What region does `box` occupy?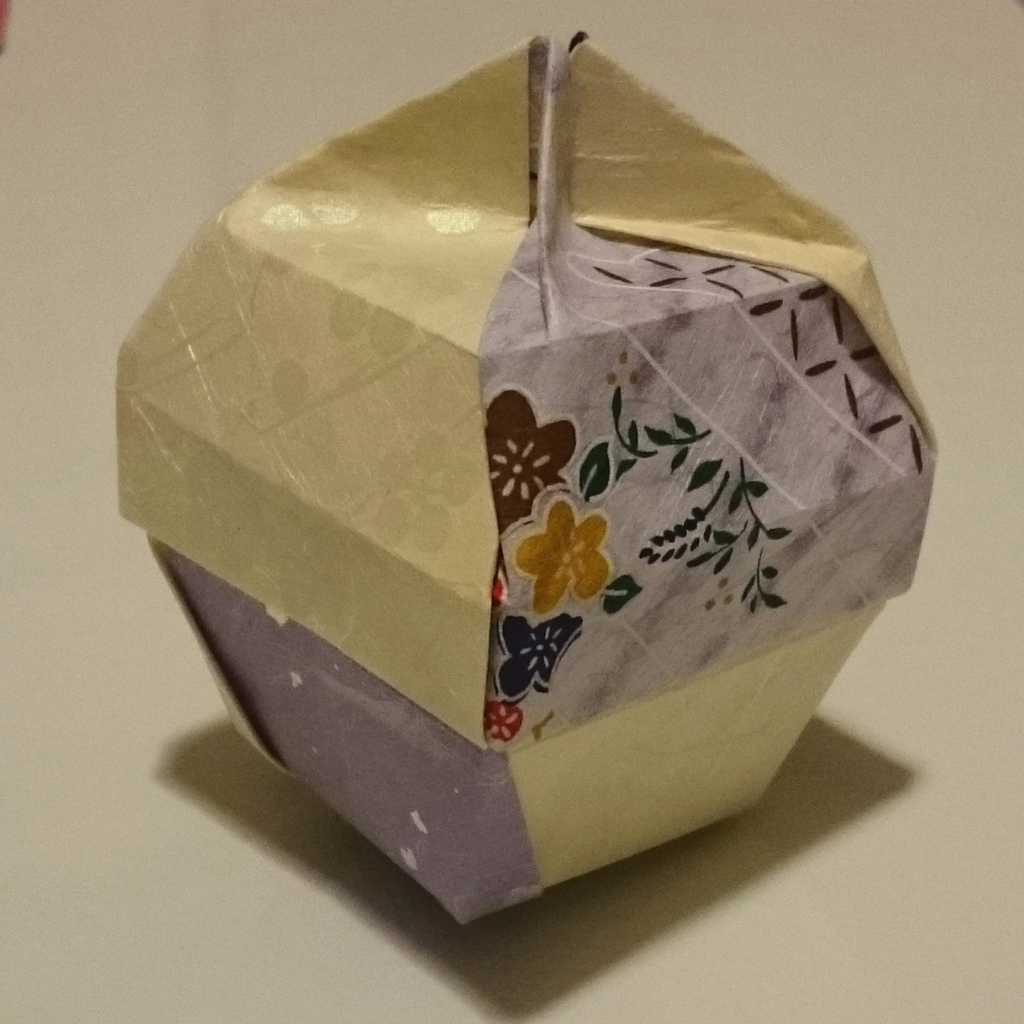
Rect(113, 29, 932, 949).
